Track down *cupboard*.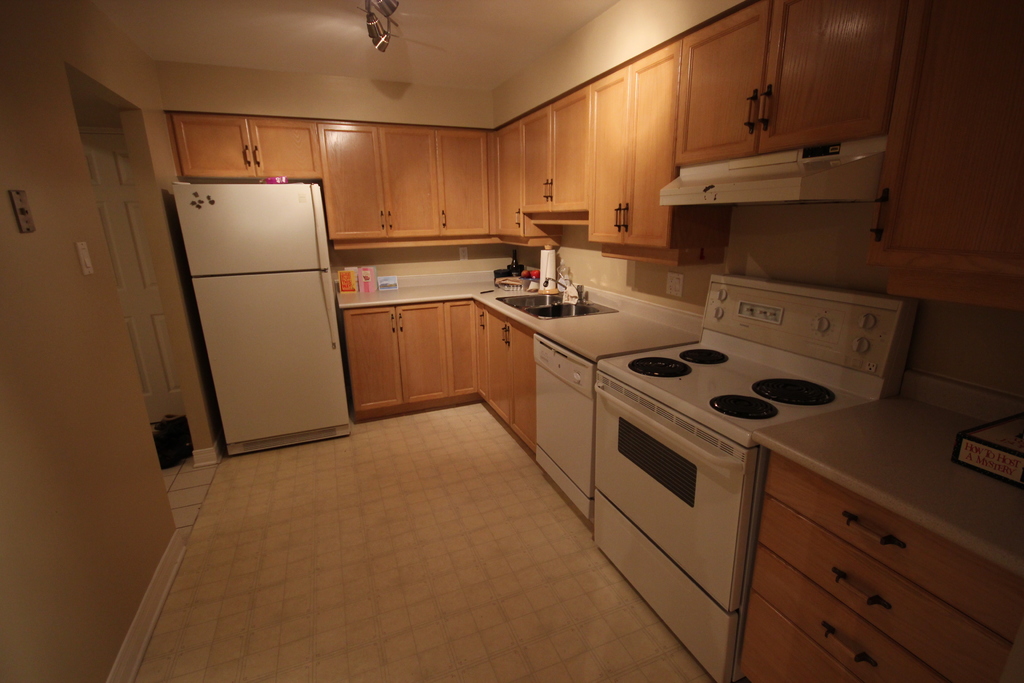
Tracked to <bbox>337, 306, 539, 459</bbox>.
